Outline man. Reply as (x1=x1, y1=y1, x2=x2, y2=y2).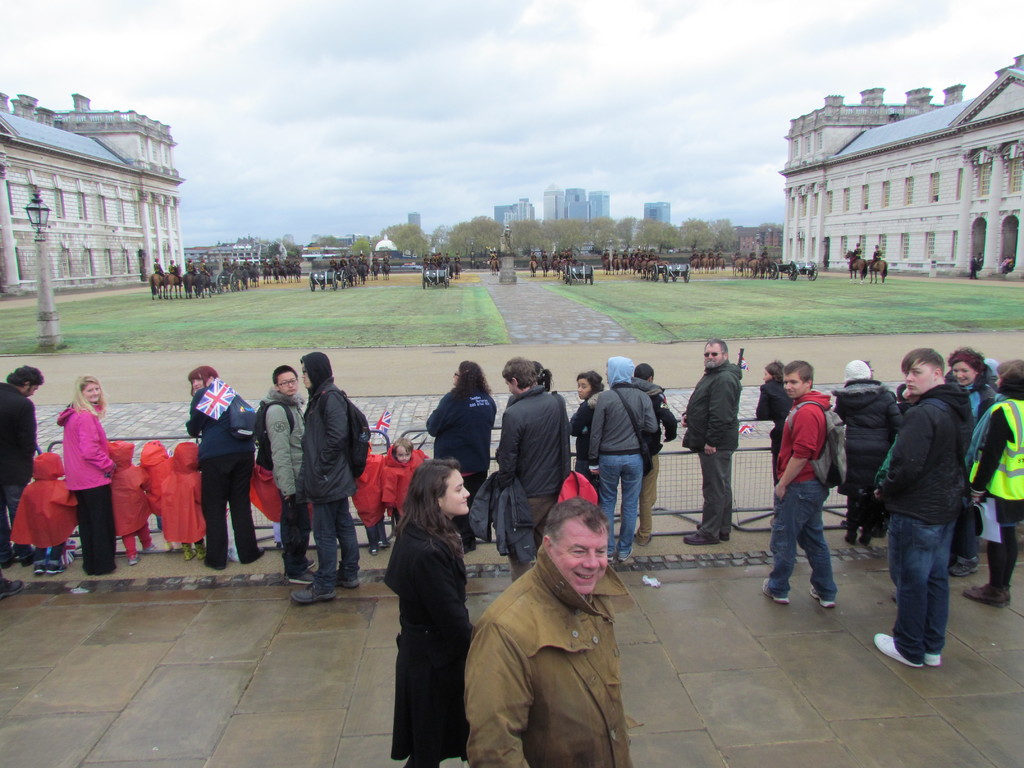
(x1=152, y1=256, x2=168, y2=276).
